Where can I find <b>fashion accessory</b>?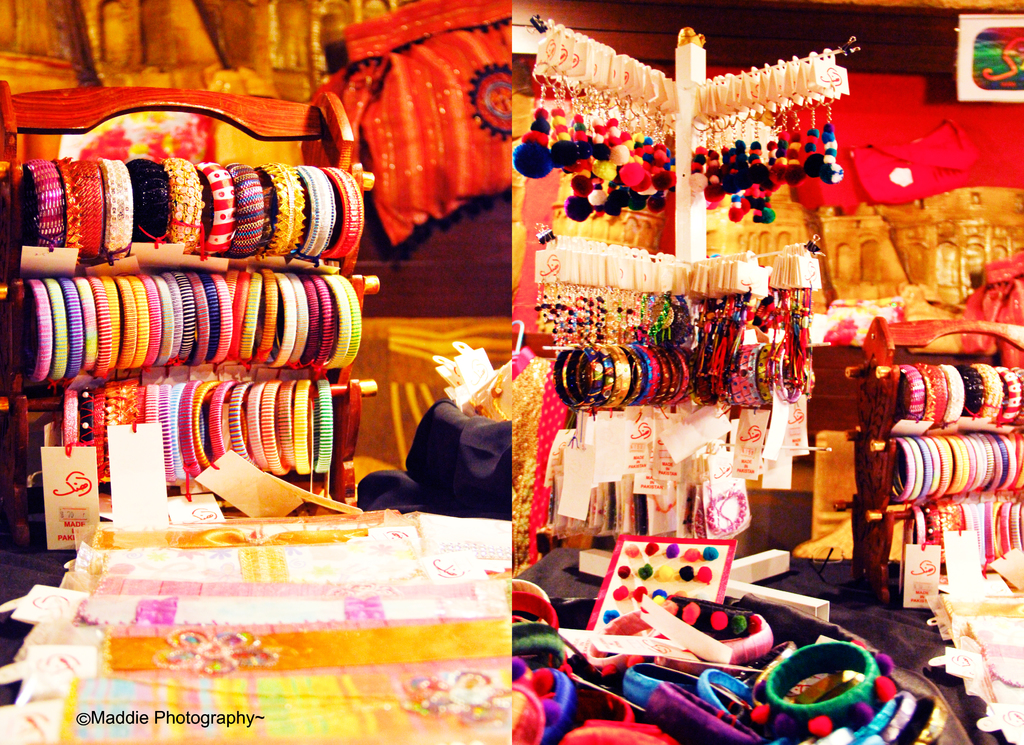
You can find it at box(492, 362, 508, 416).
